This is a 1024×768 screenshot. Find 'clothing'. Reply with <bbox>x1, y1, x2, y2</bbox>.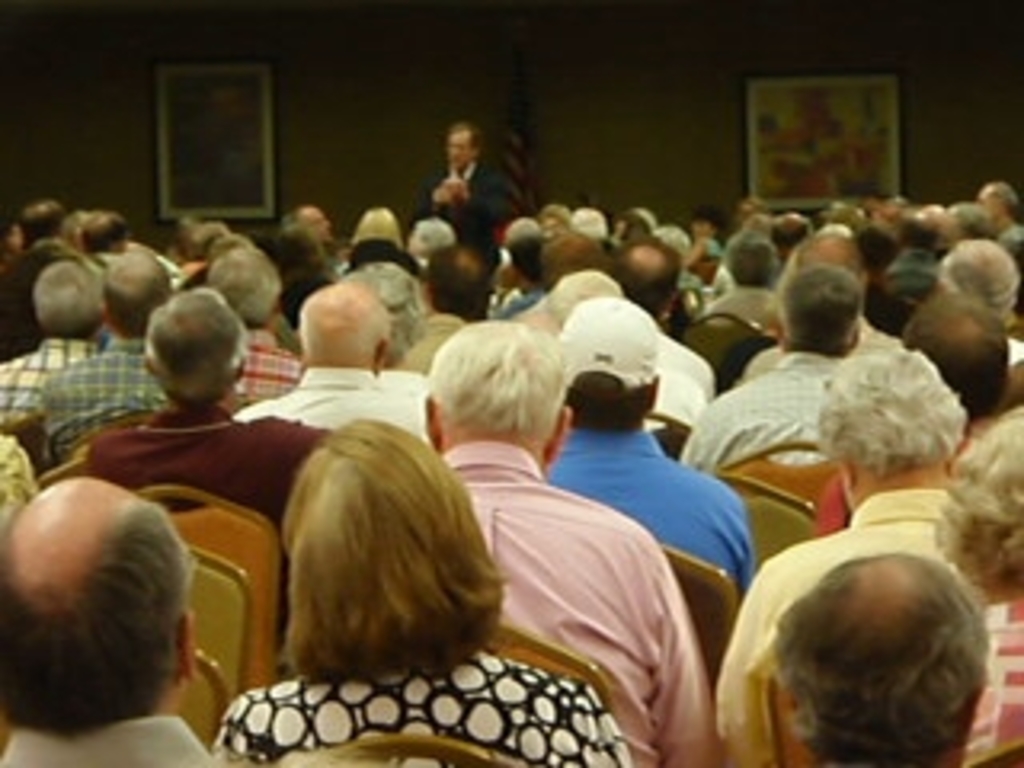
<bbox>0, 346, 83, 410</bbox>.
